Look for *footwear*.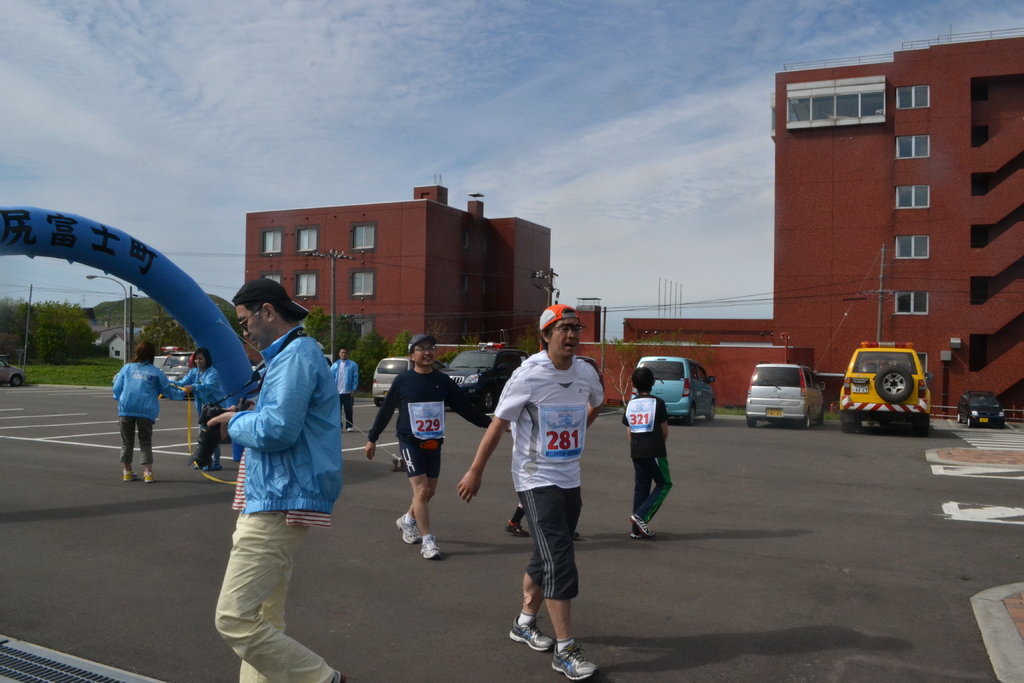
Found: l=416, t=533, r=442, b=558.
